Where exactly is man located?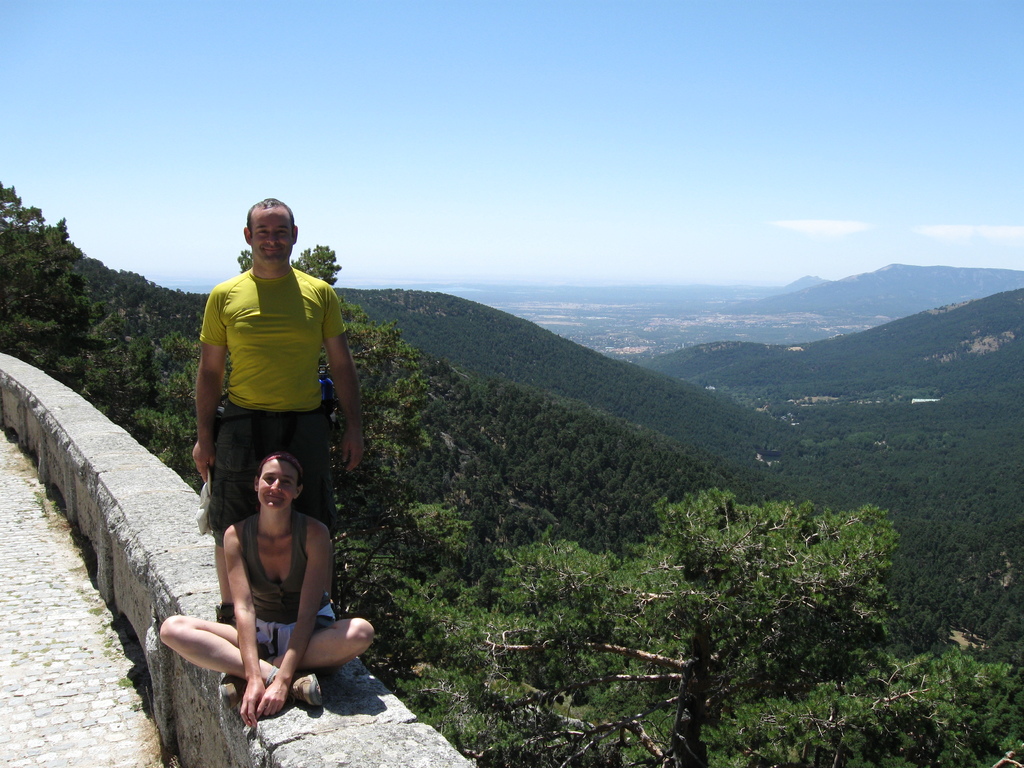
Its bounding box is [x1=180, y1=214, x2=360, y2=617].
